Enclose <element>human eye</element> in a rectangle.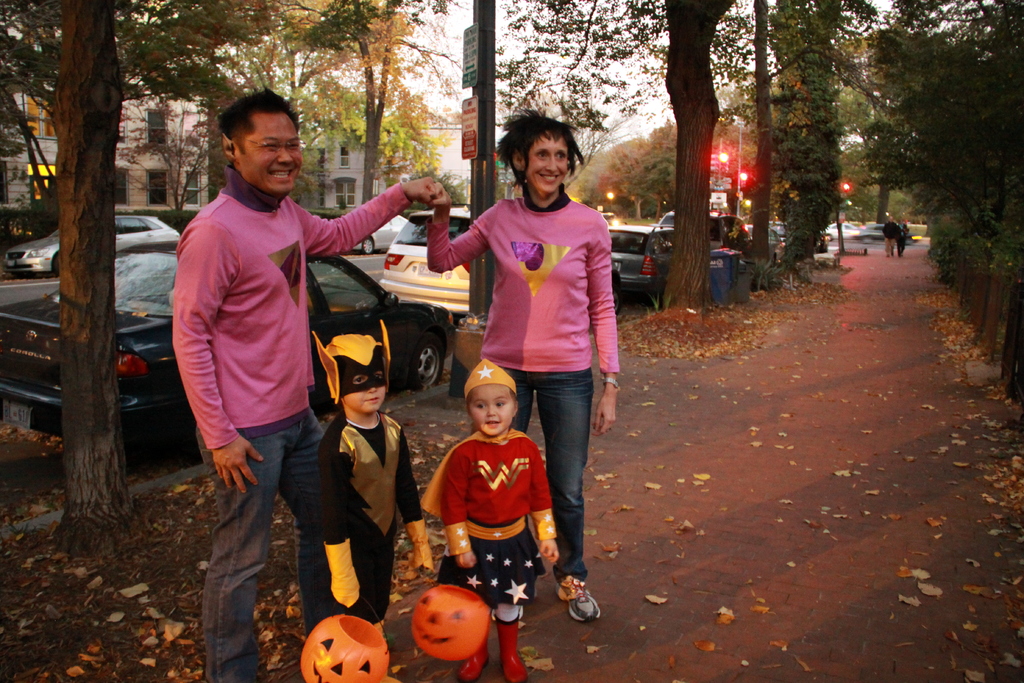
[x1=286, y1=141, x2=300, y2=152].
